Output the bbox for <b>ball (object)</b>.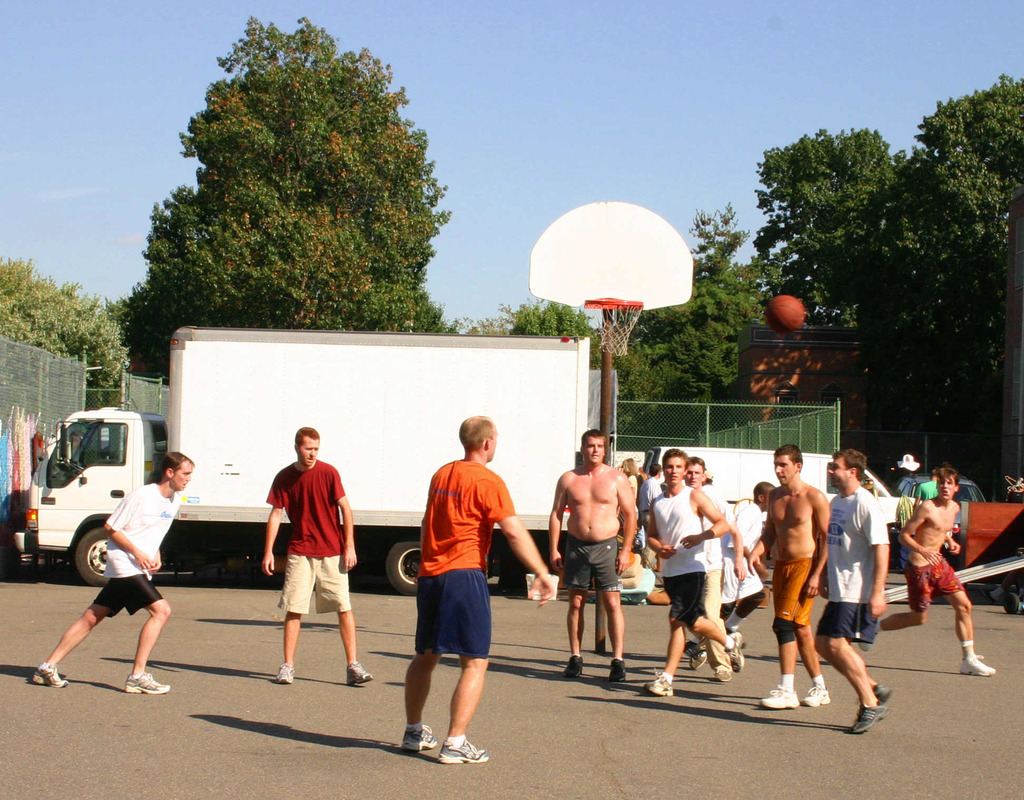
(766,295,806,330).
